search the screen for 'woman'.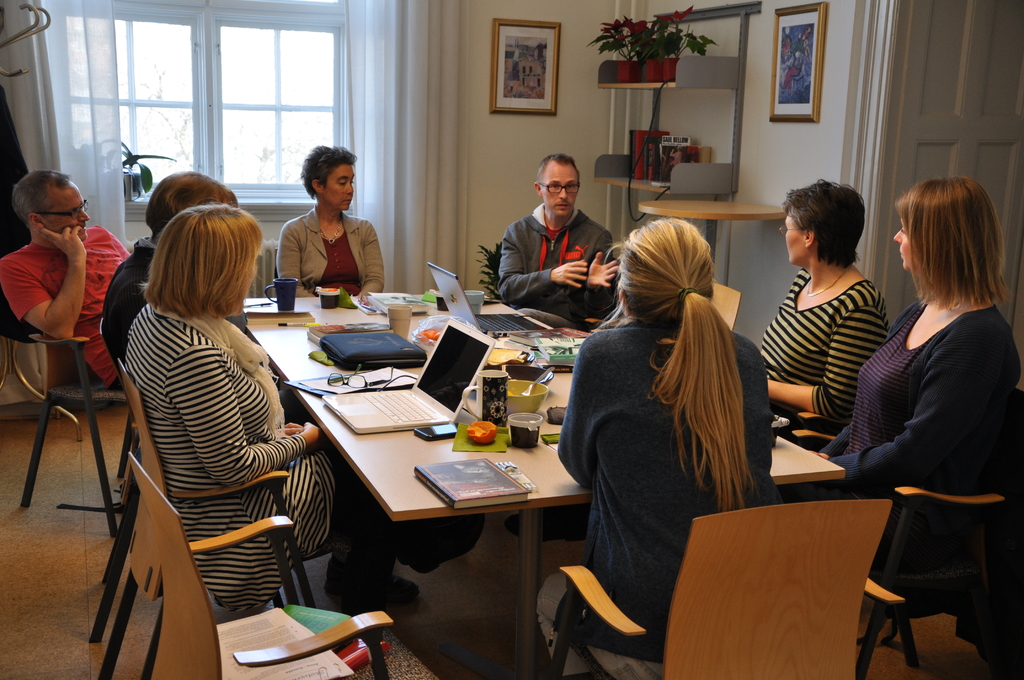
Found at bbox=[279, 140, 390, 303].
